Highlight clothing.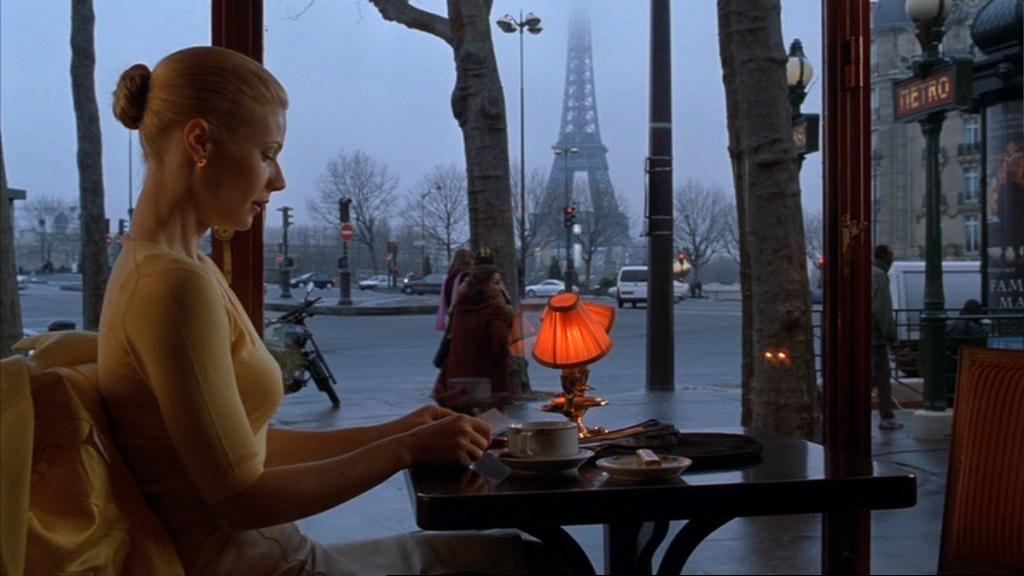
Highlighted region: [left=988, top=152, right=1023, bottom=248].
